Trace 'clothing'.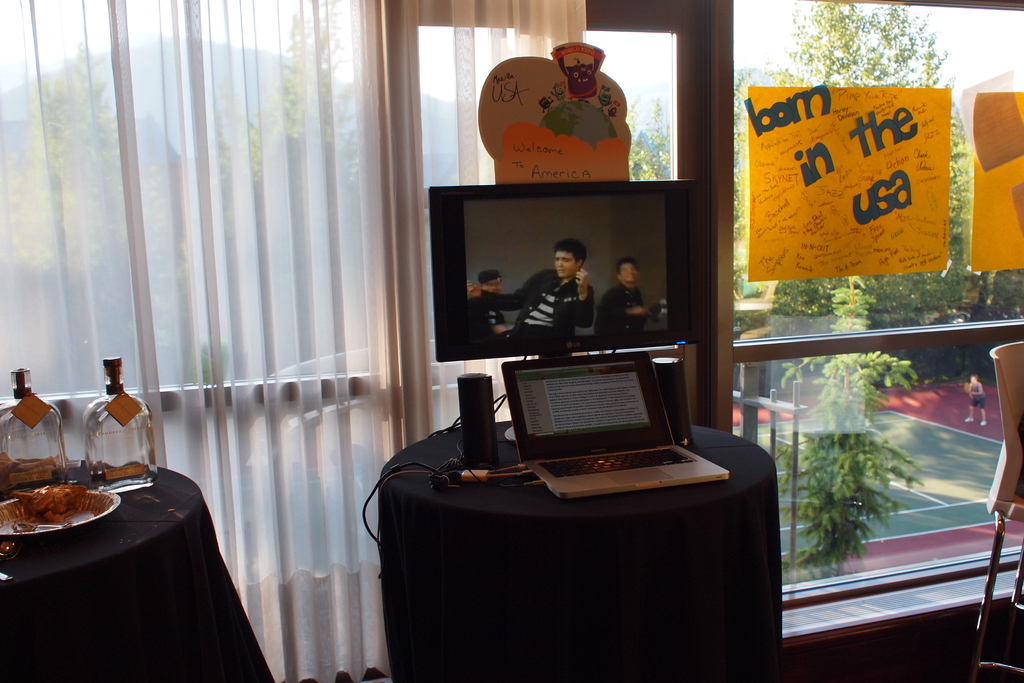
Traced to (x1=479, y1=270, x2=598, y2=345).
